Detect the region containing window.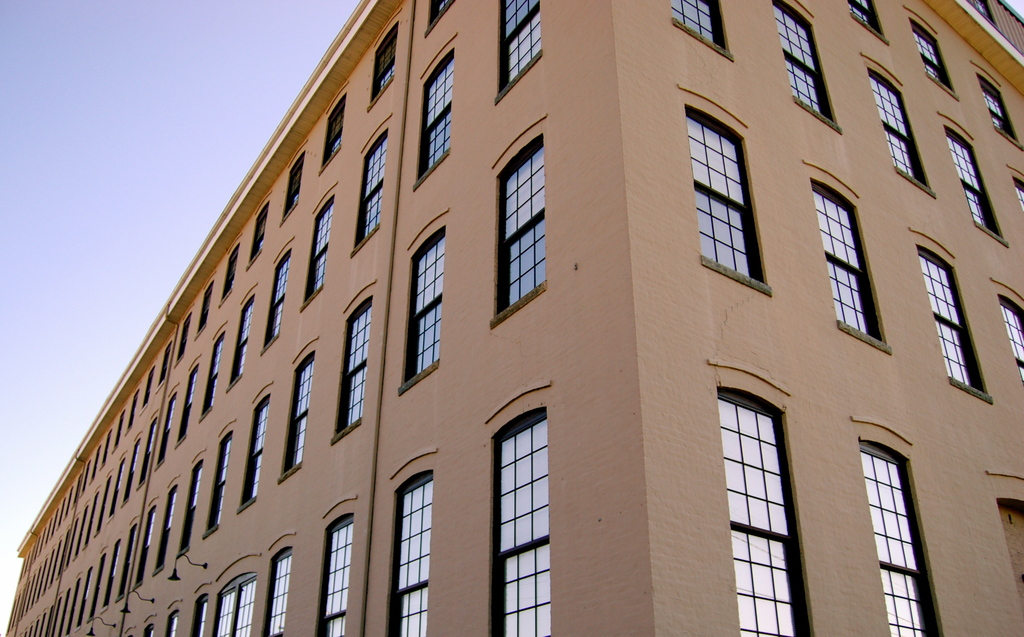
l=209, t=435, r=237, b=529.
